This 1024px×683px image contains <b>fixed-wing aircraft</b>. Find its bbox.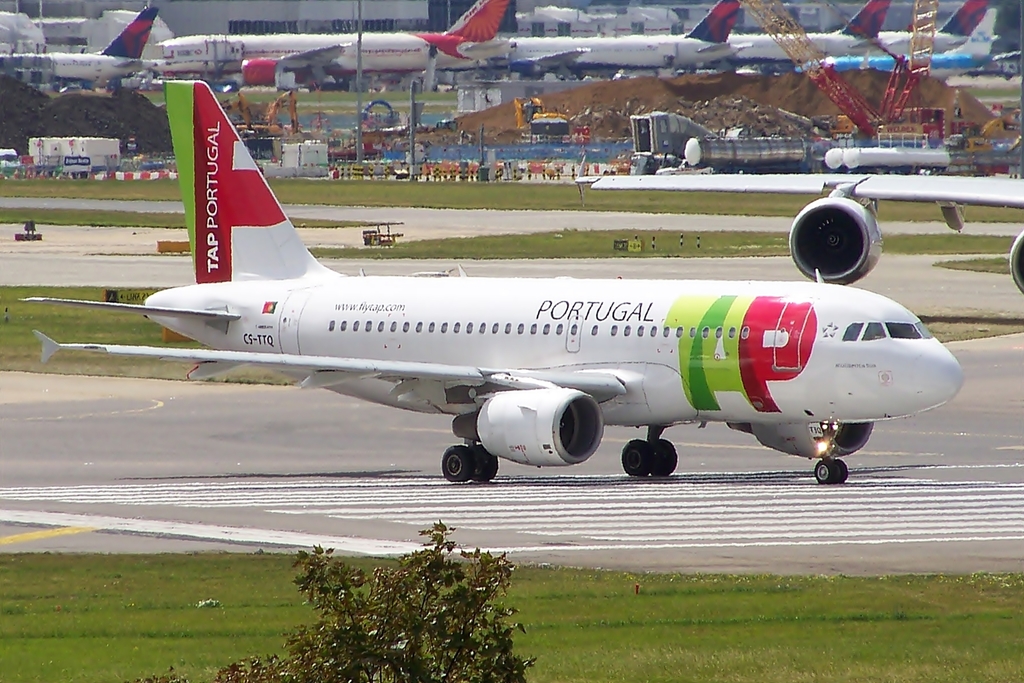
pyautogui.locateOnScreen(12, 79, 964, 481).
